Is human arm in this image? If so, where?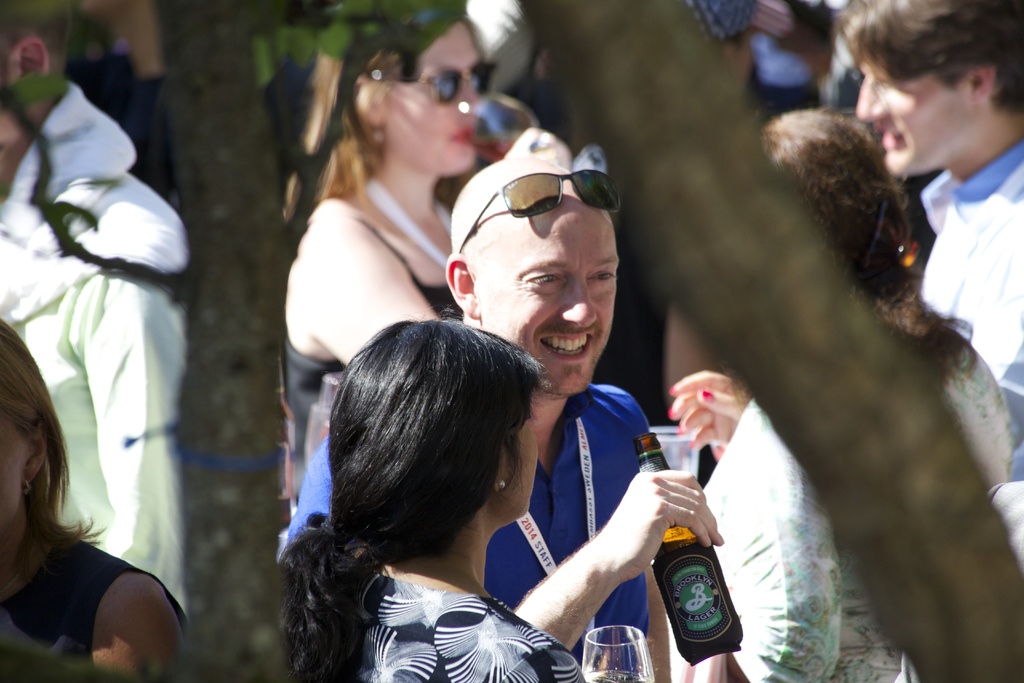
Yes, at {"x1": 74, "y1": 262, "x2": 187, "y2": 604}.
